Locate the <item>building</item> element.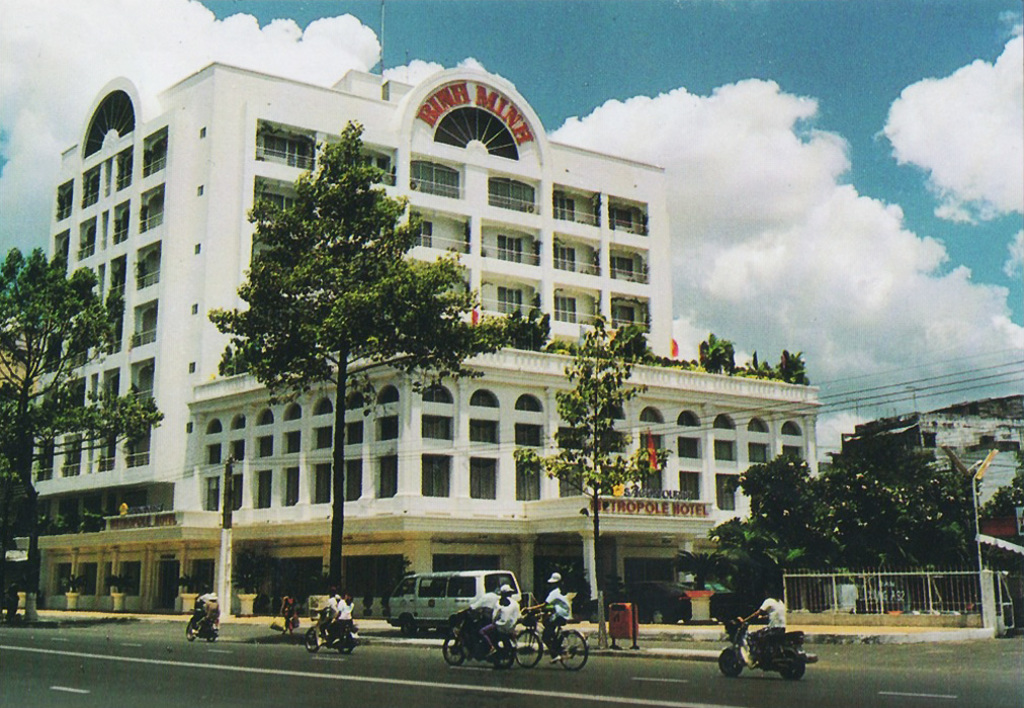
Element bbox: {"x1": 840, "y1": 384, "x2": 1023, "y2": 464}.
